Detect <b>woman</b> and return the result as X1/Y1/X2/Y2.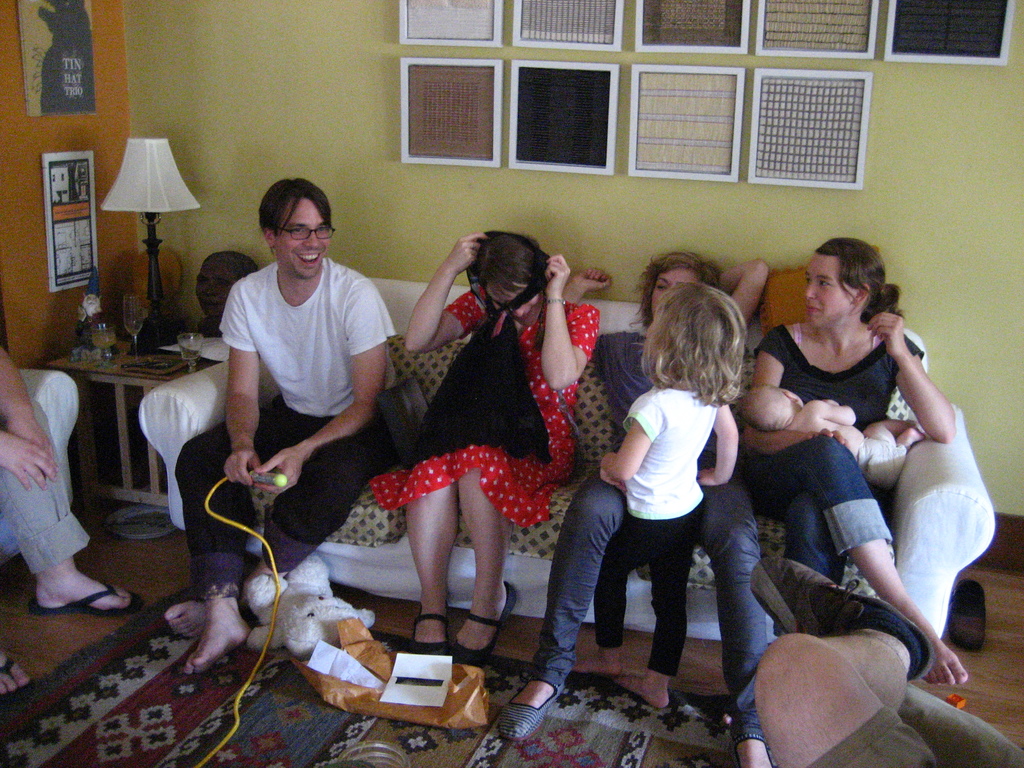
728/207/972/711.
